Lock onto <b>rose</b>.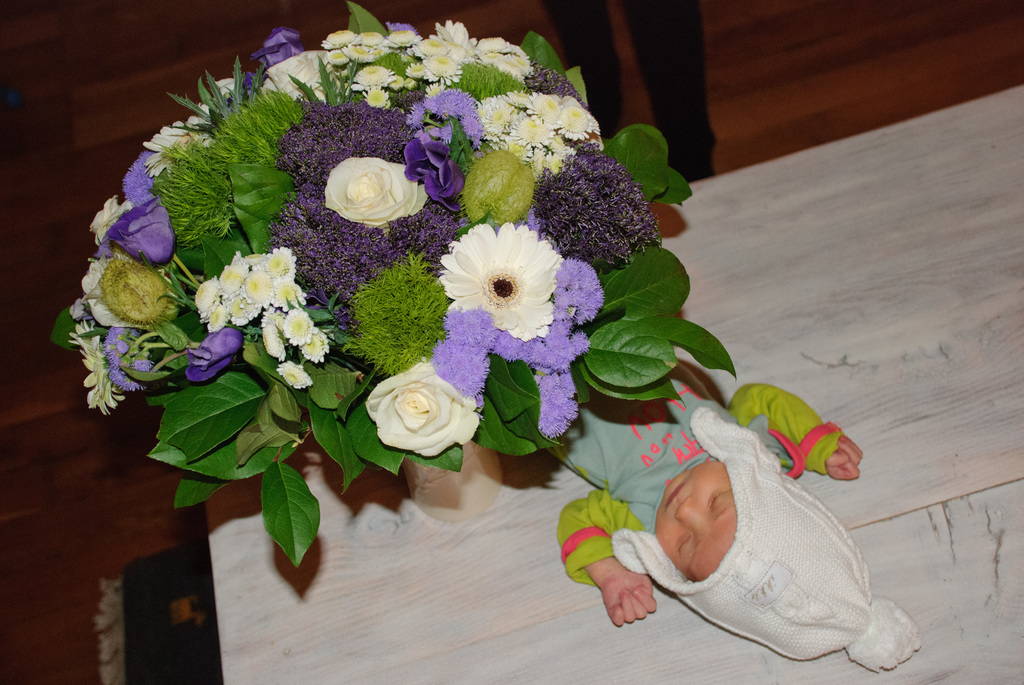
Locked: [366, 360, 472, 461].
